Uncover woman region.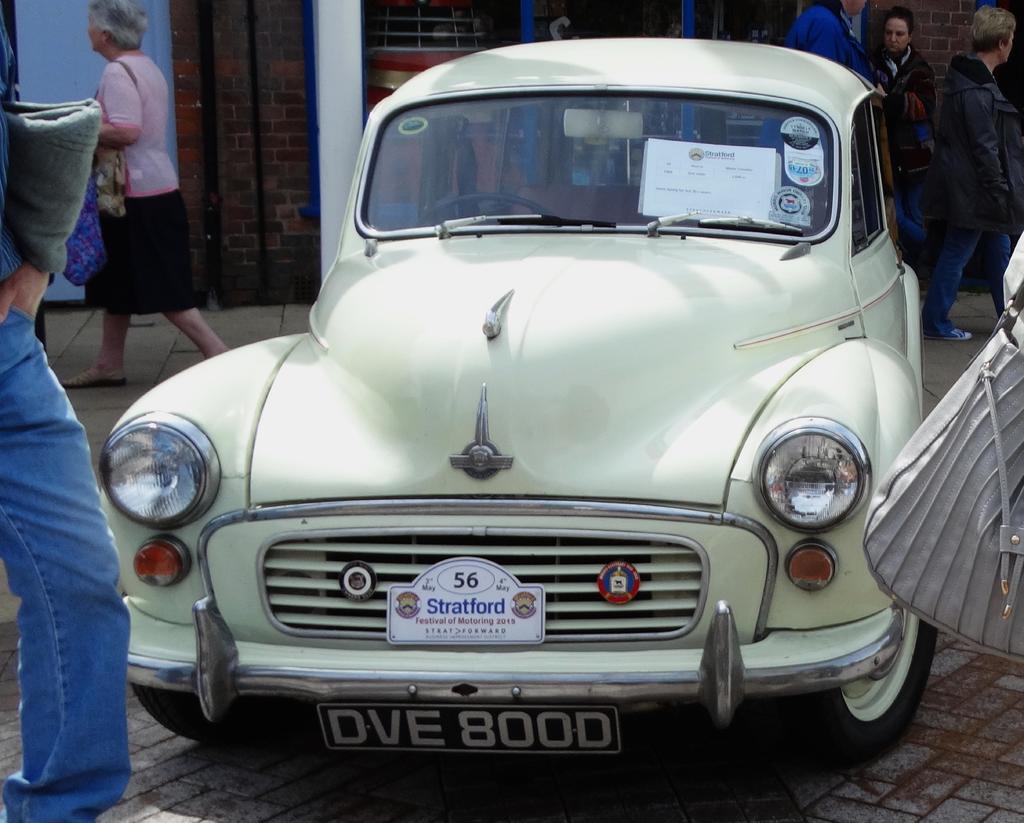
Uncovered: (901,9,1022,349).
